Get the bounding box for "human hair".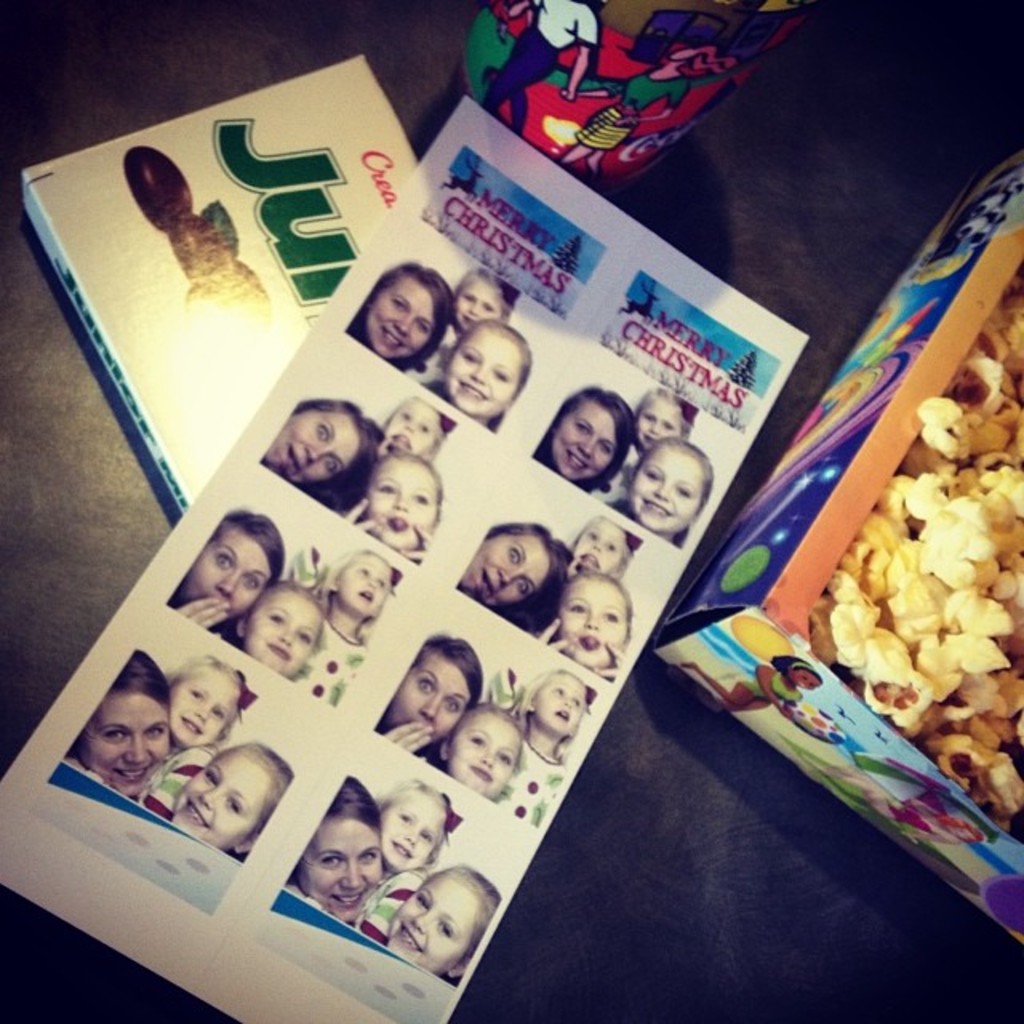
435, 701, 526, 781.
